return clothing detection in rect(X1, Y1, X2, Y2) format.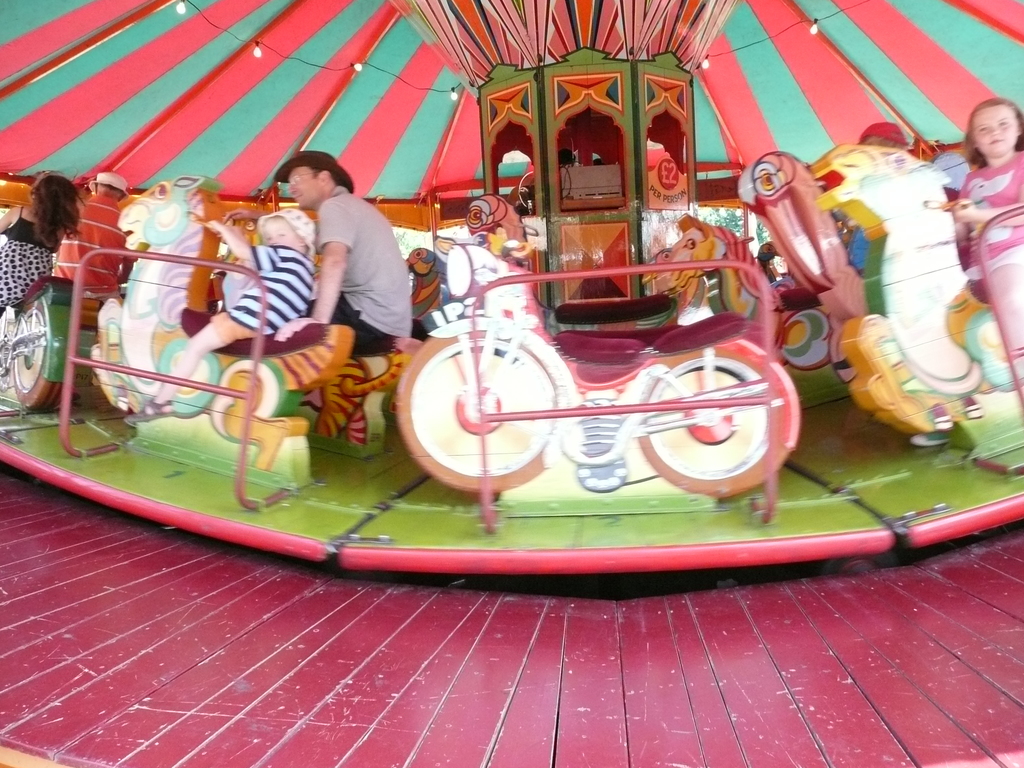
rect(312, 182, 411, 355).
